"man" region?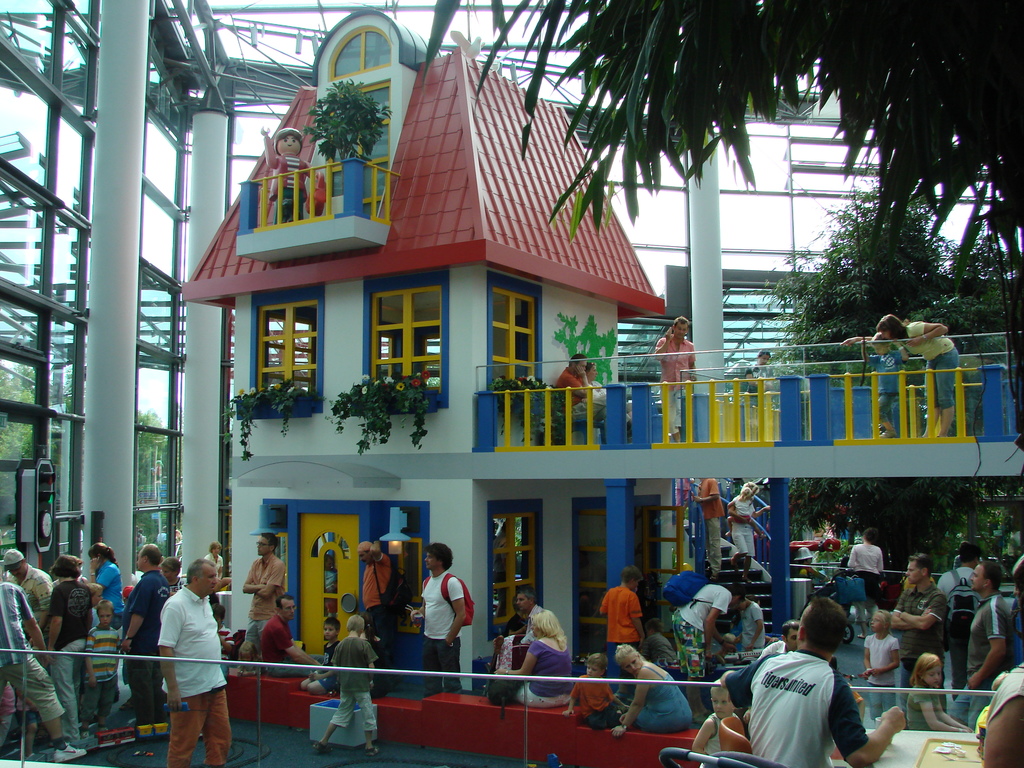
492/586/545/648
